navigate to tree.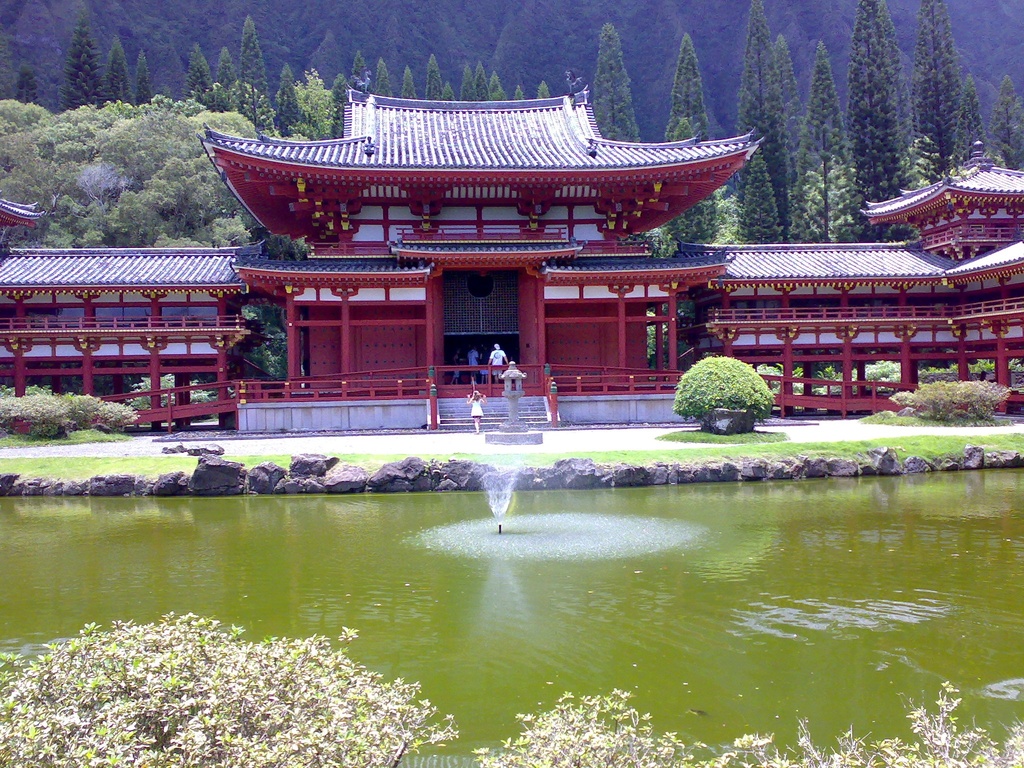
Navigation target: [left=847, top=0, right=911, bottom=210].
